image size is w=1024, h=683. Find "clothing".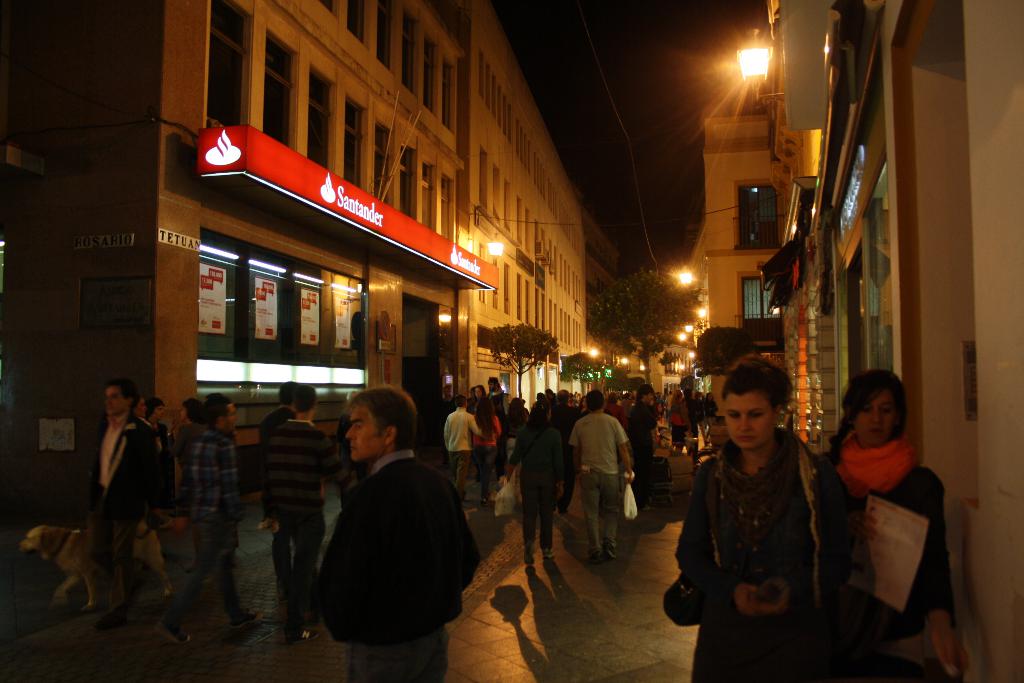
[830,438,957,682].
